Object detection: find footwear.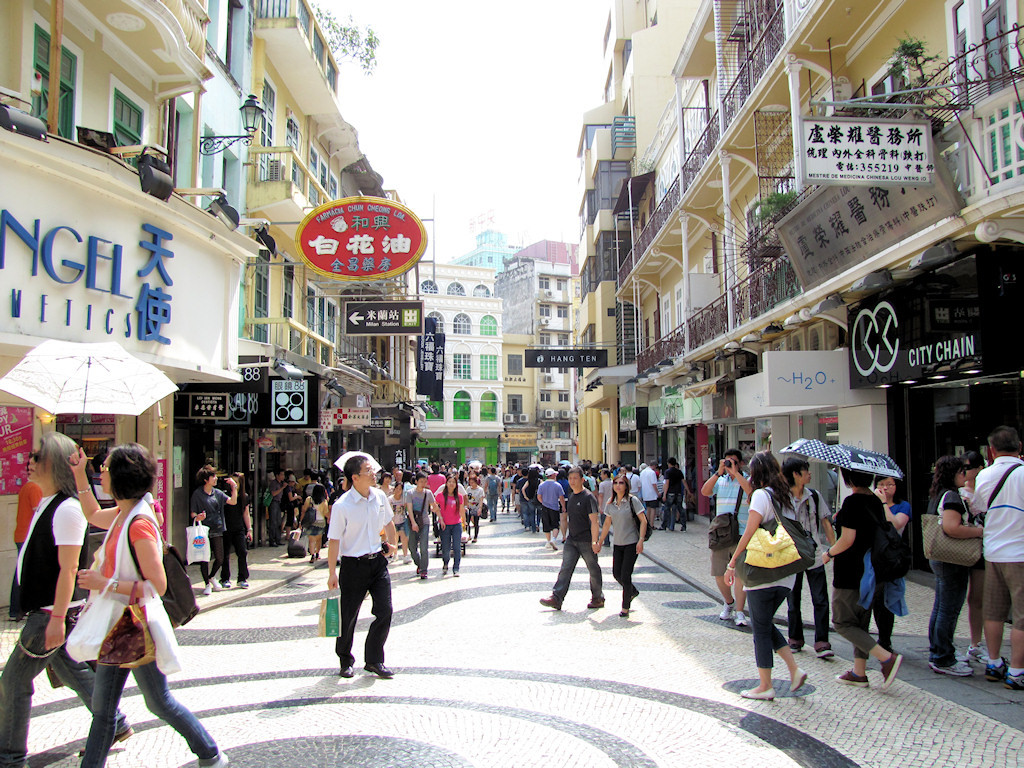
l=338, t=667, r=349, b=678.
